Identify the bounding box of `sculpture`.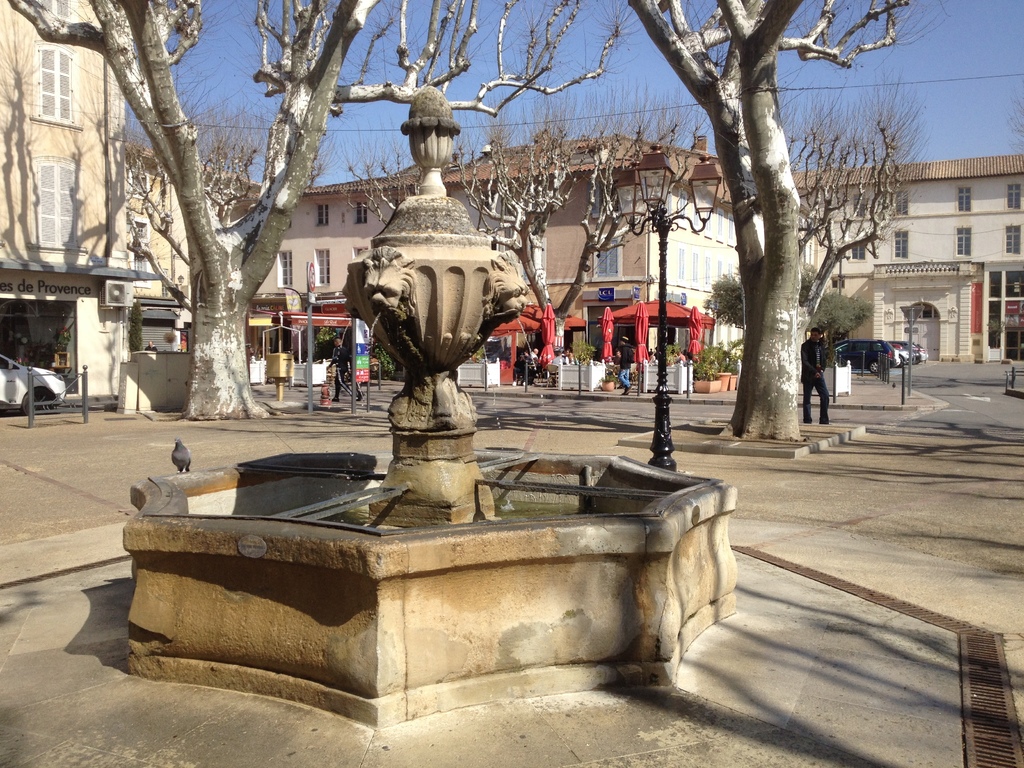
crop(335, 81, 534, 523).
